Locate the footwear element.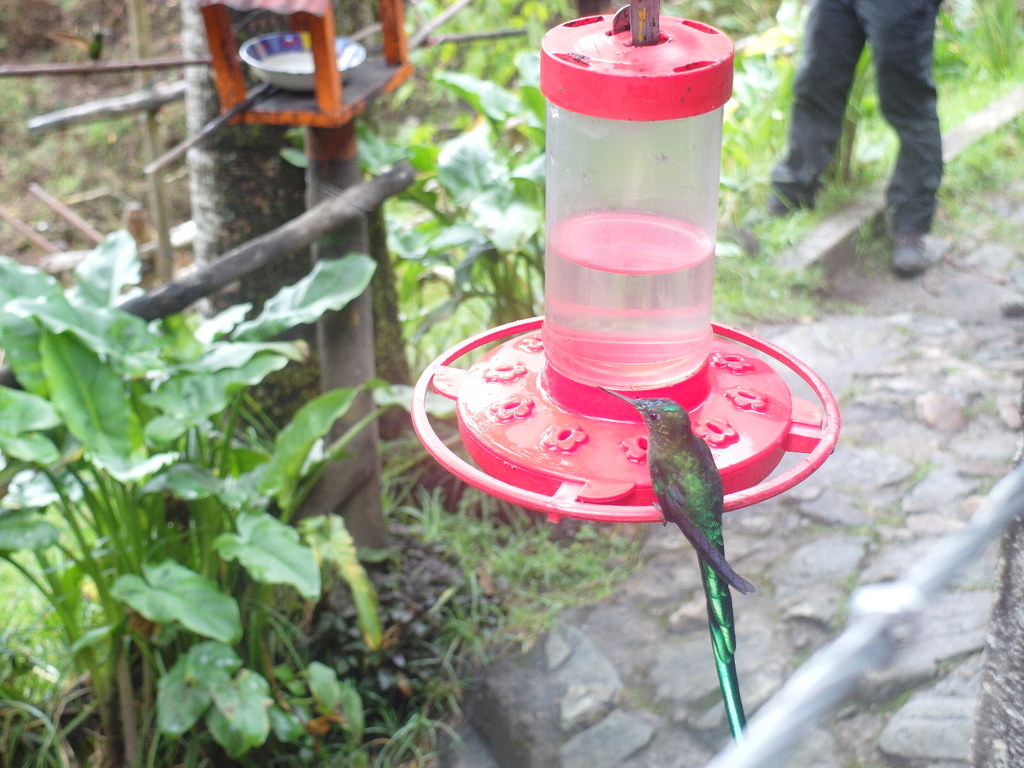
Element bbox: left=885, top=231, right=940, bottom=278.
